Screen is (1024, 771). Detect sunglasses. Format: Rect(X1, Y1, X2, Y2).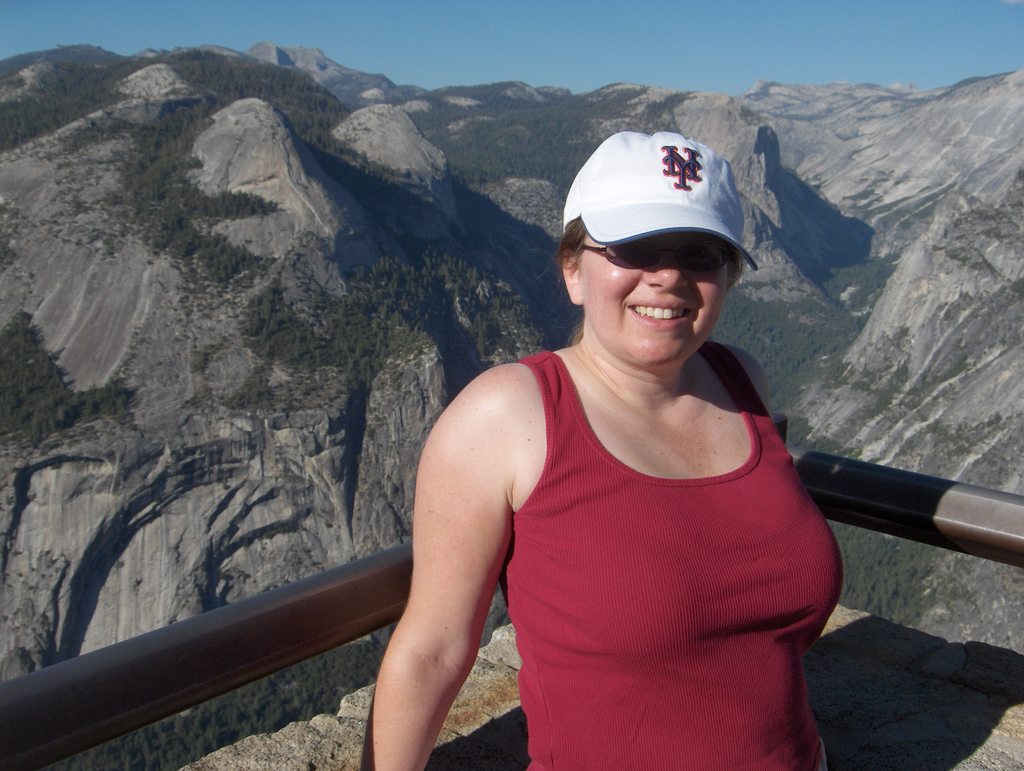
Rect(582, 238, 737, 270).
